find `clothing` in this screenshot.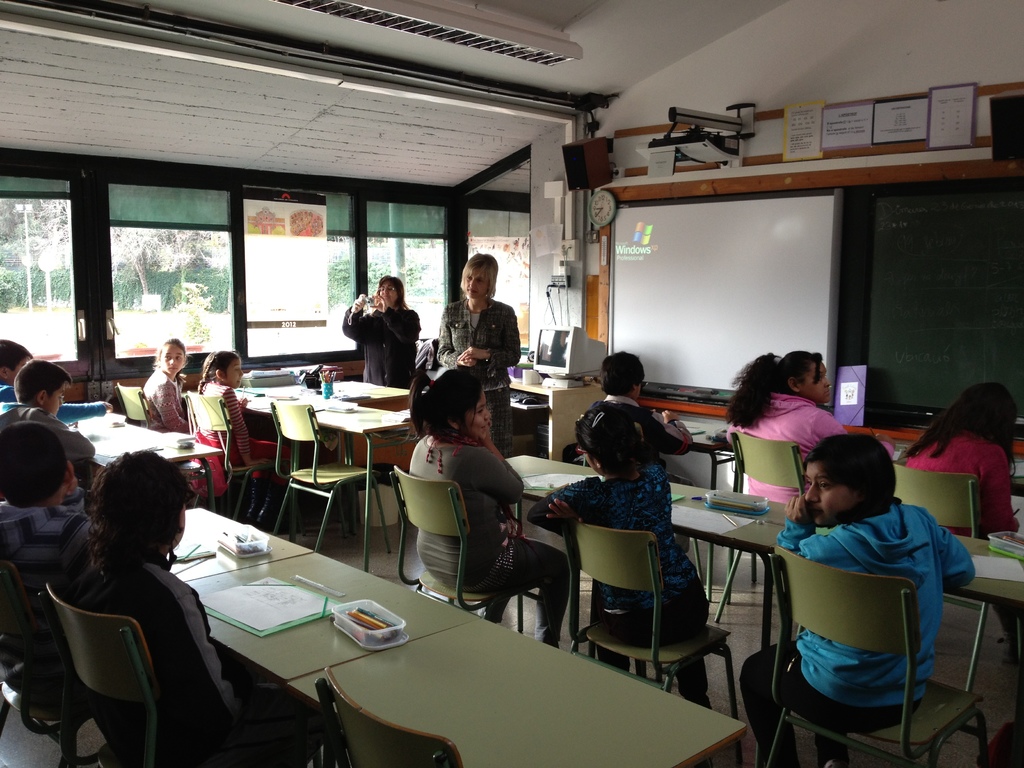
The bounding box for `clothing` is crop(182, 378, 282, 473).
